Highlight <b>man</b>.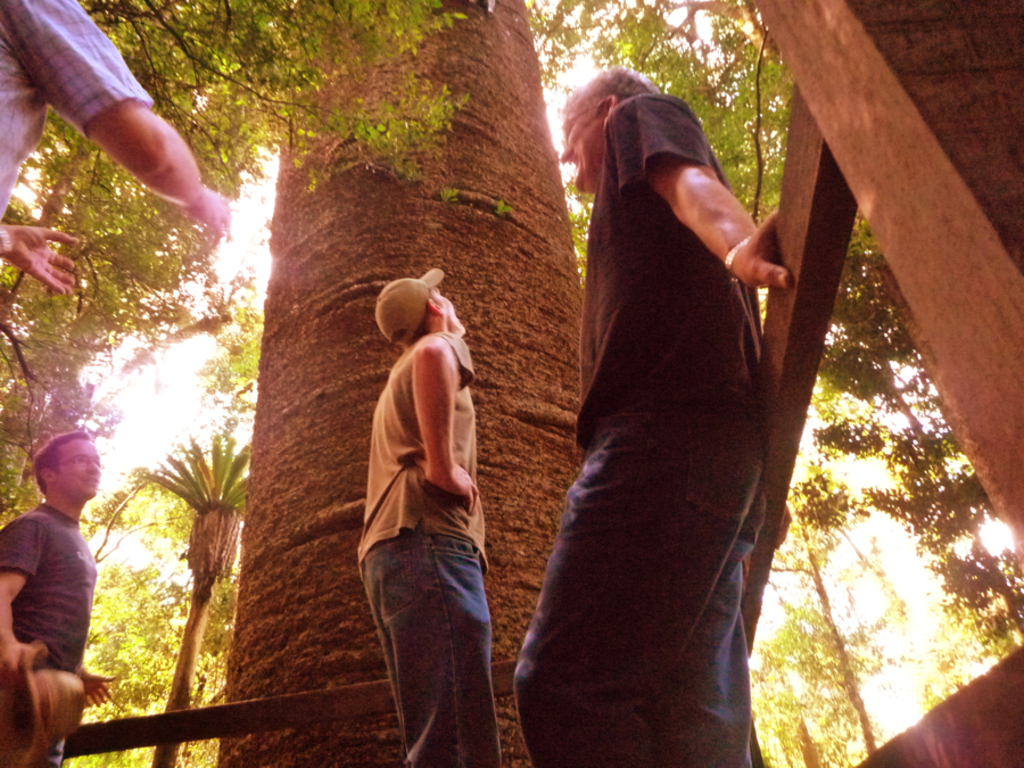
Highlighted region: <box>357,266,501,767</box>.
